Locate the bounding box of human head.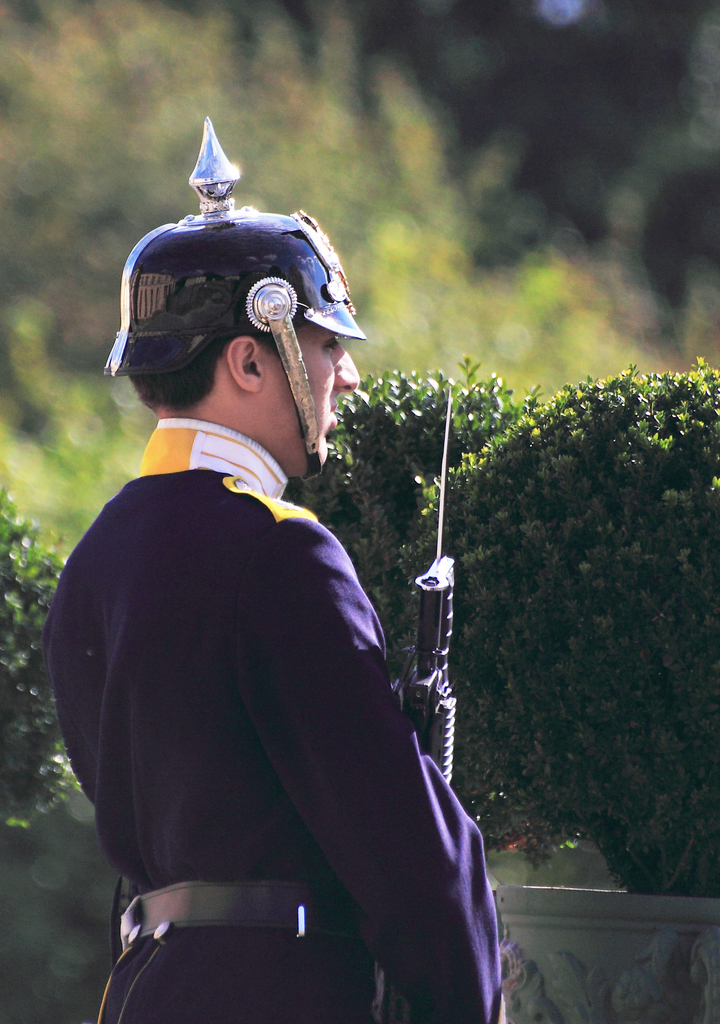
Bounding box: [left=136, top=303, right=361, bottom=486].
